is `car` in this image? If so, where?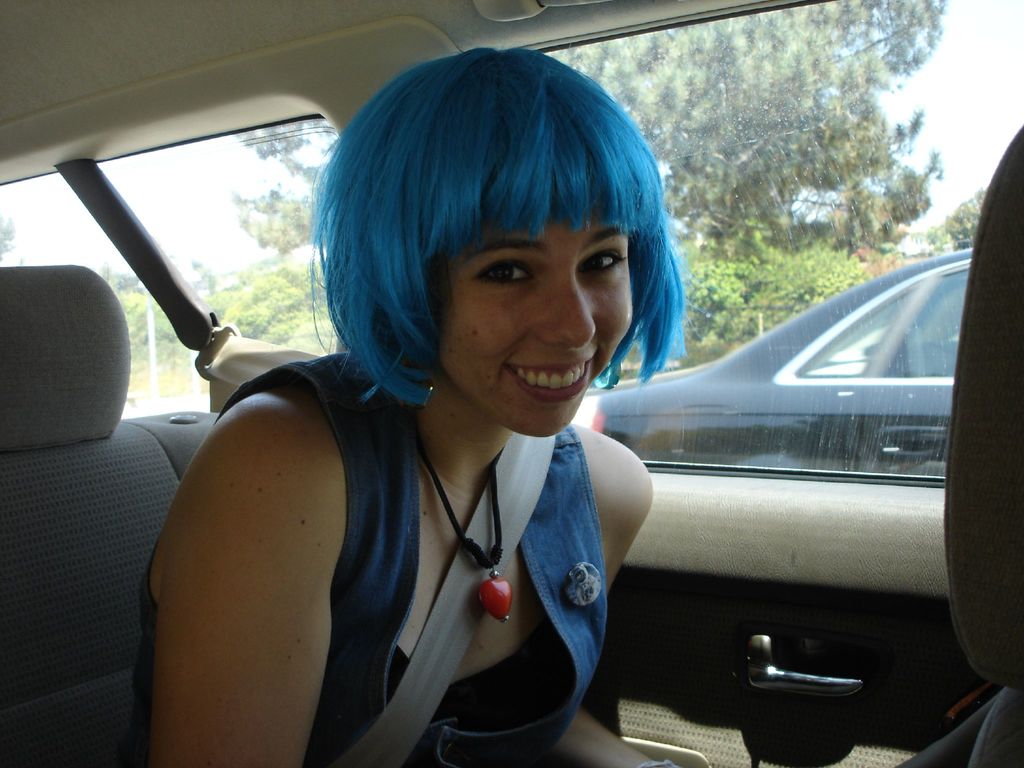
Yes, at BBox(592, 243, 973, 476).
